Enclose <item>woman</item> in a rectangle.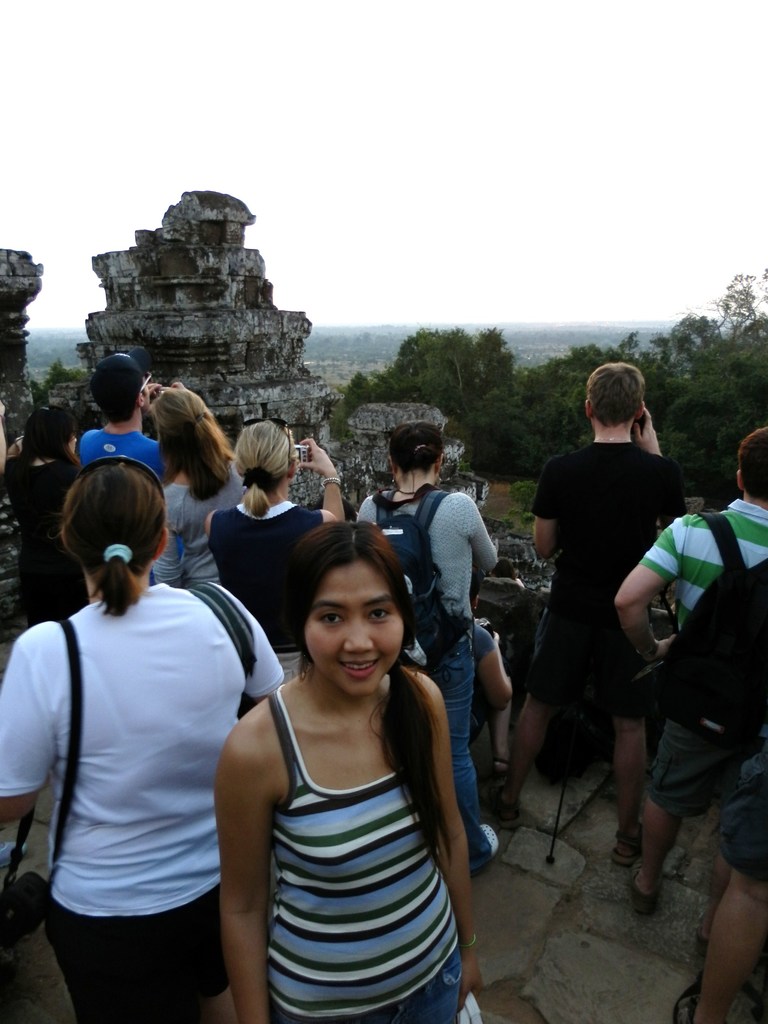
(left=0, top=462, right=295, bottom=1023).
